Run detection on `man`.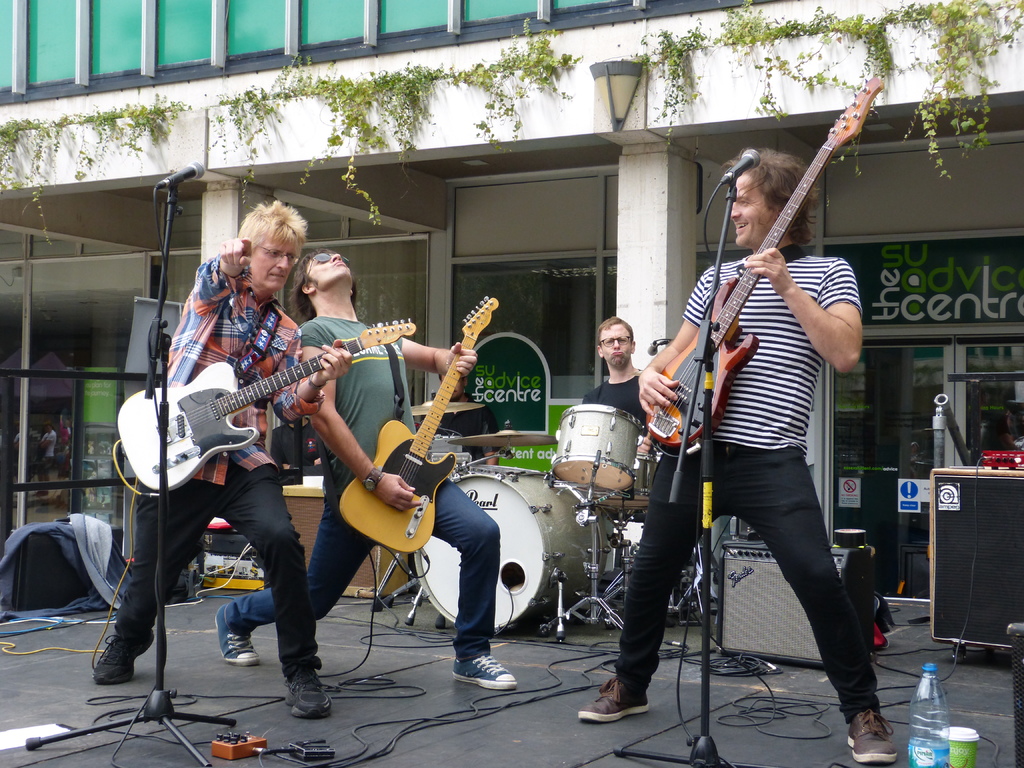
Result: (x1=91, y1=200, x2=333, y2=717).
